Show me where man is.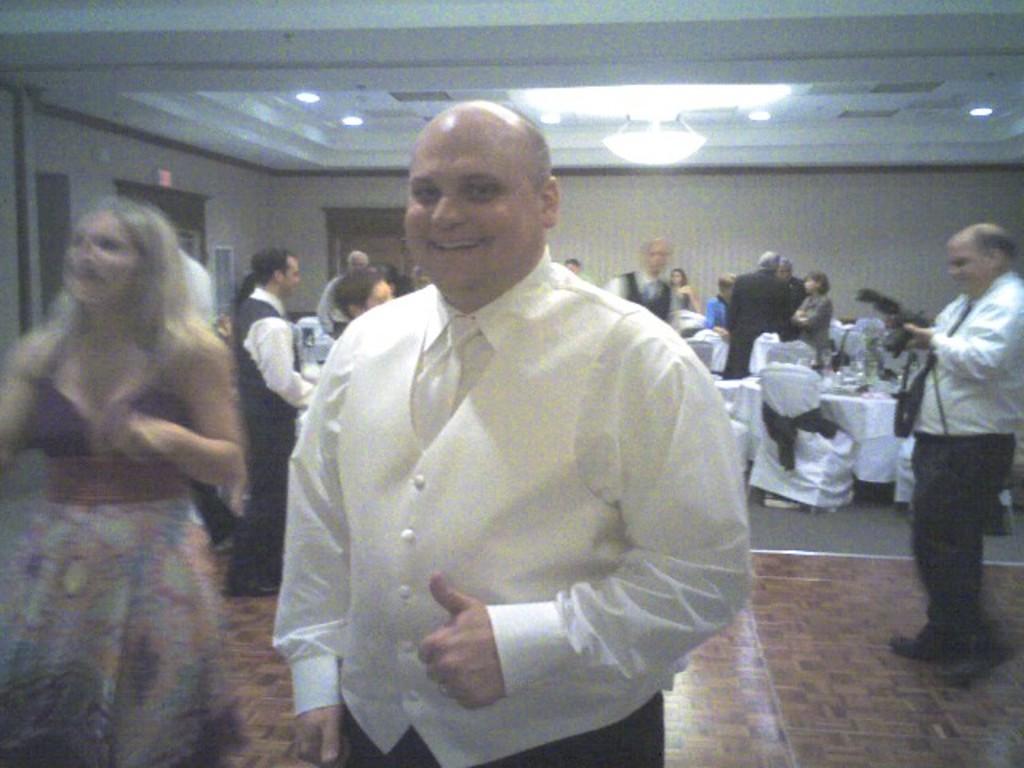
man is at select_region(870, 219, 1022, 686).
